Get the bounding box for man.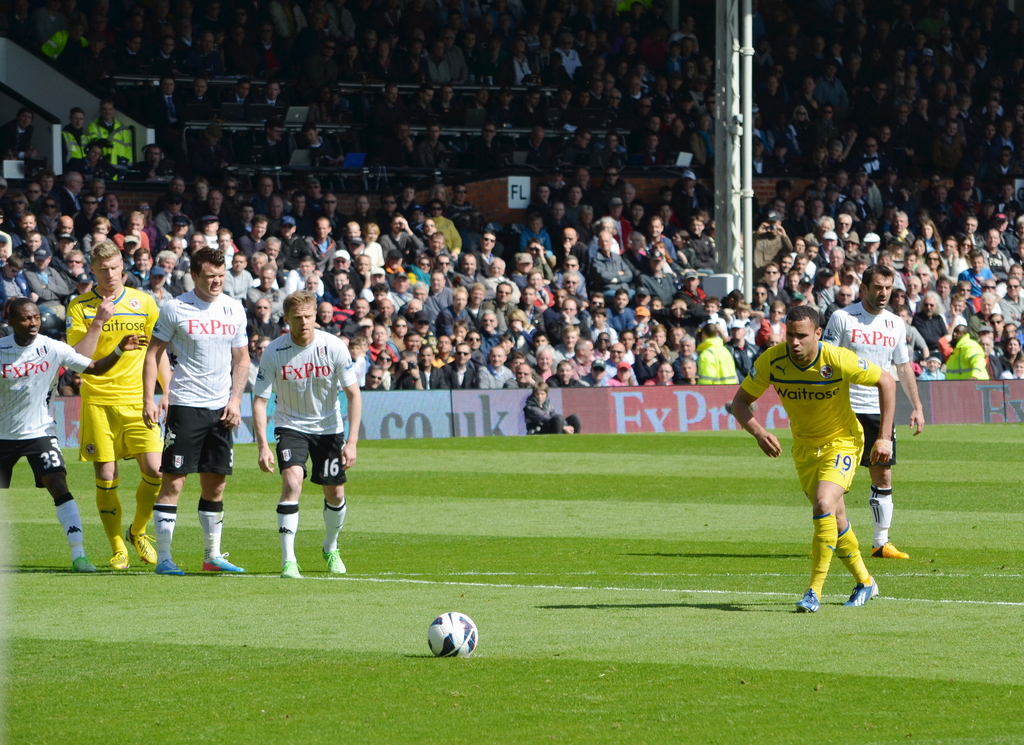
BBox(222, 21, 257, 66).
